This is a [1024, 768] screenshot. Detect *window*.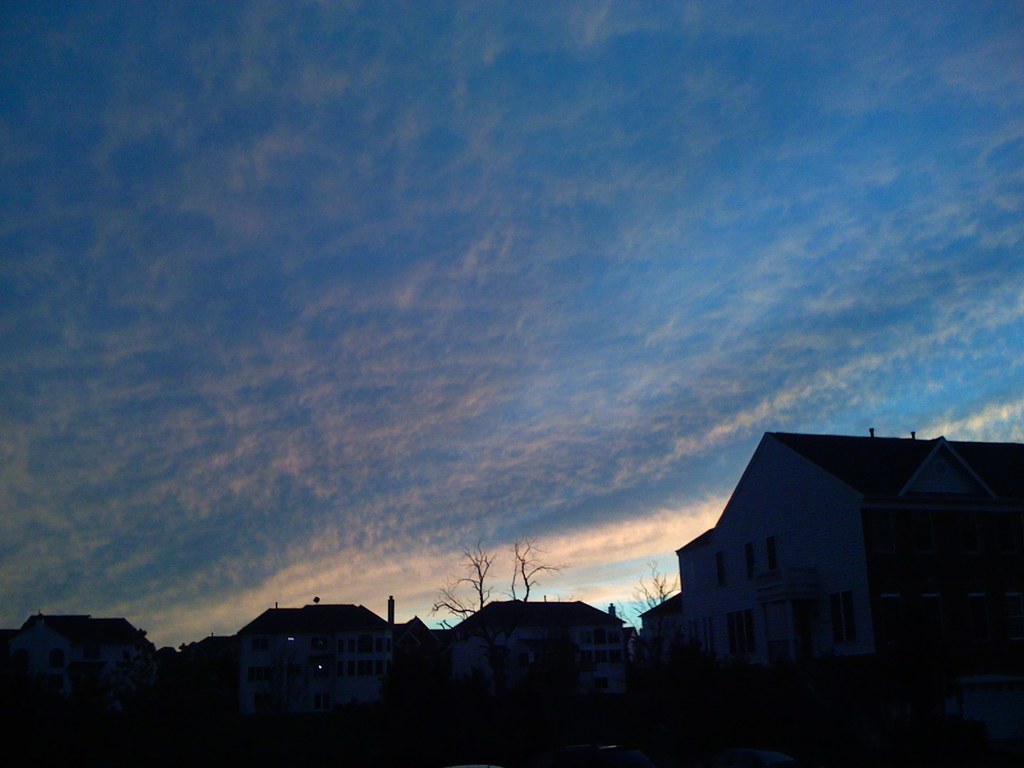
bbox=[337, 638, 392, 687].
